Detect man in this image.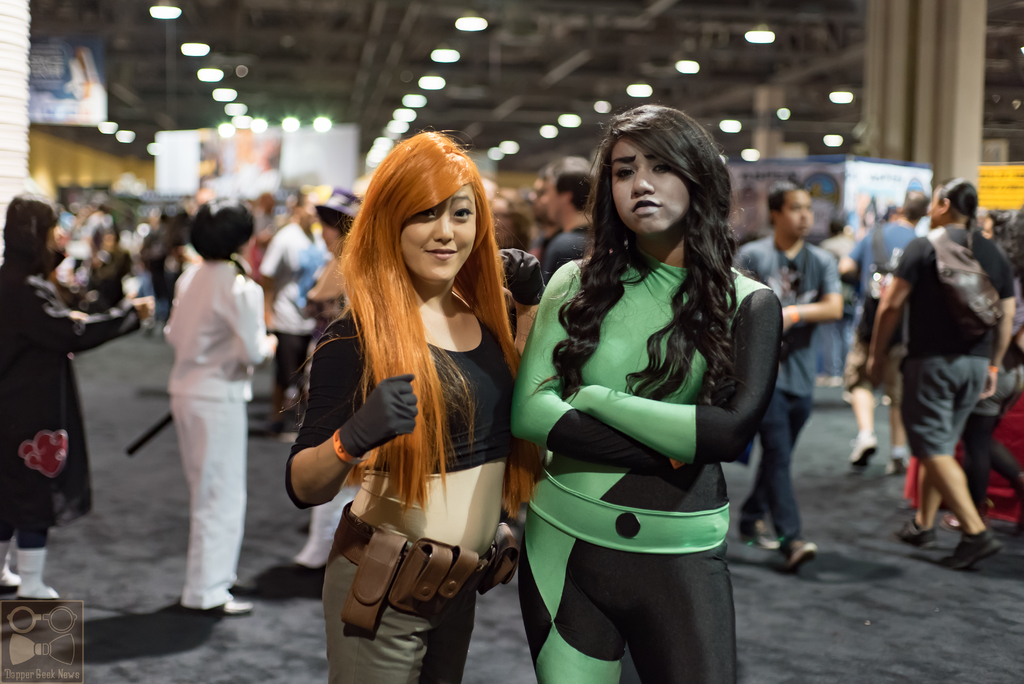
Detection: [732,179,845,570].
